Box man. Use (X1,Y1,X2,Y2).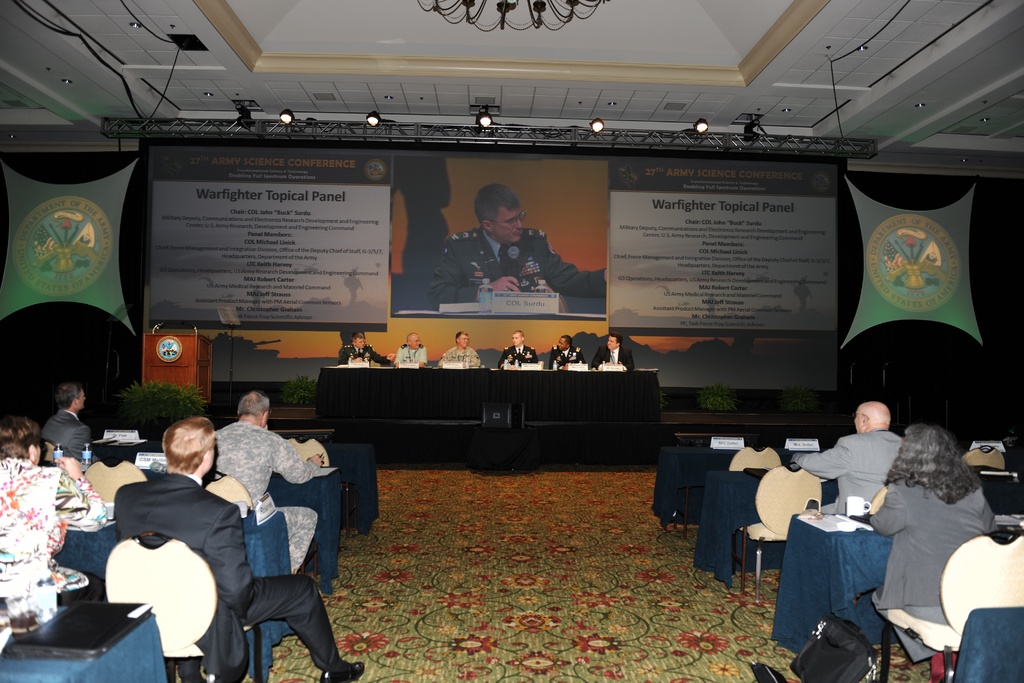
(40,383,92,466).
